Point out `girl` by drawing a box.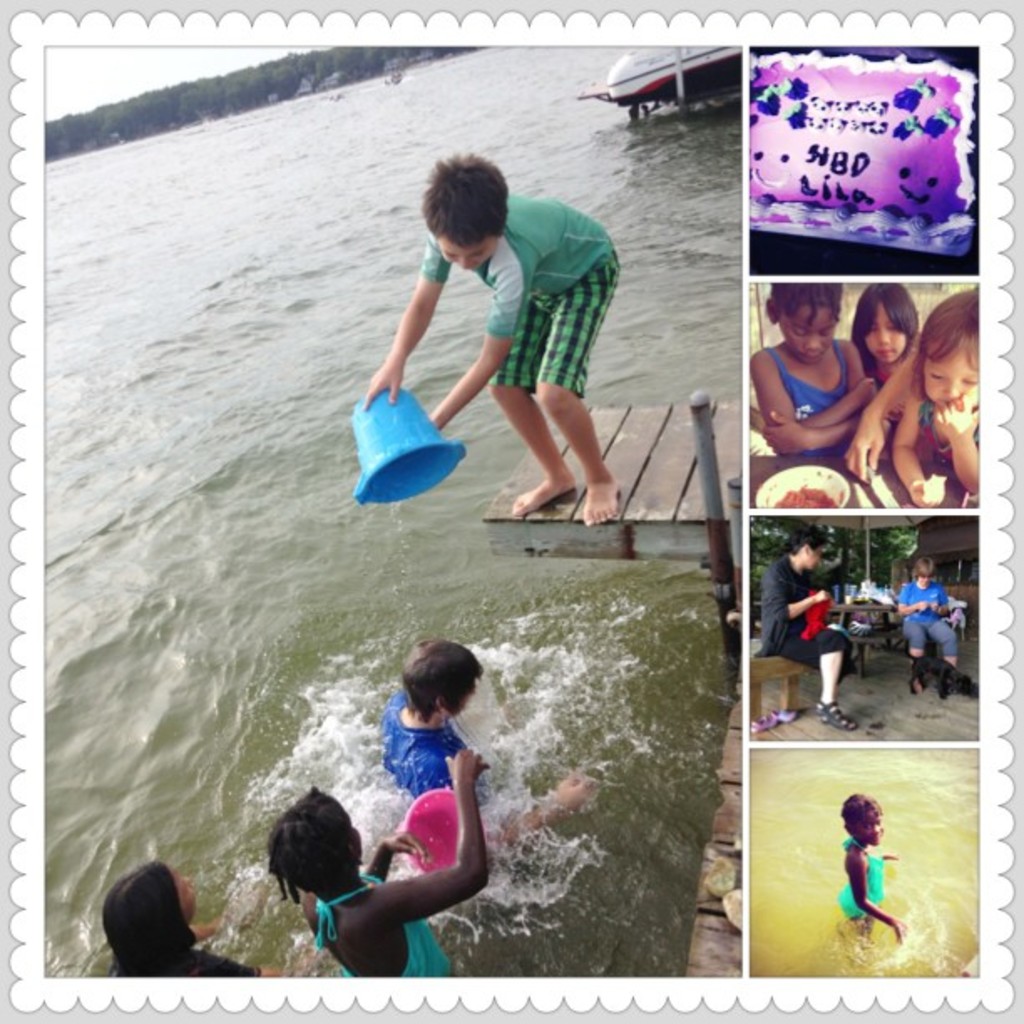
(left=268, top=743, right=489, bottom=975).
